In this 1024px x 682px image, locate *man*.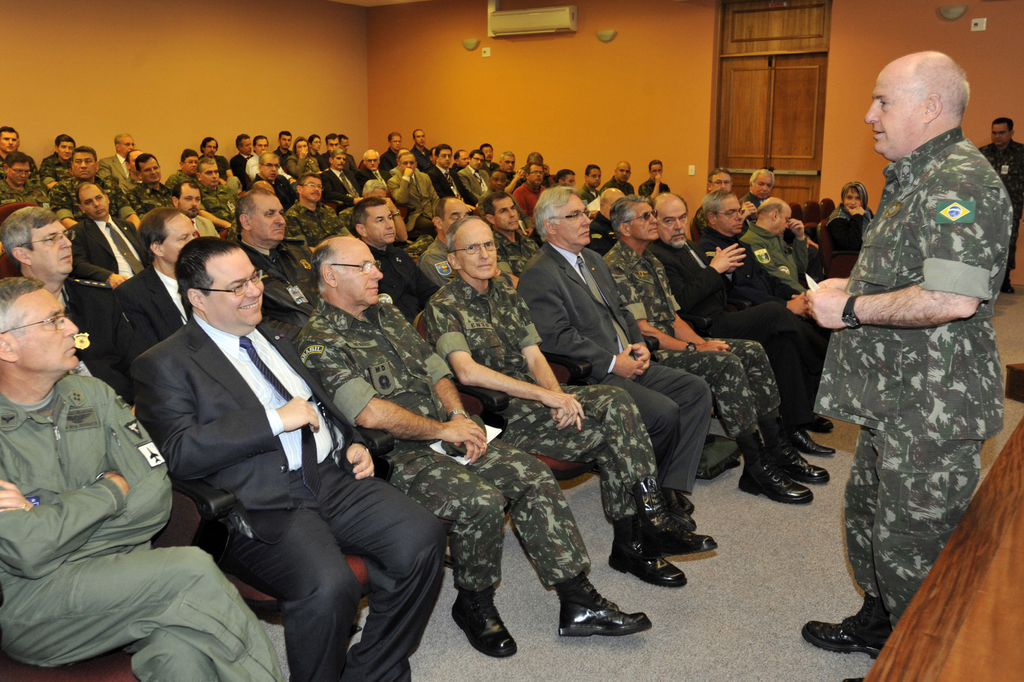
Bounding box: x1=804 y1=48 x2=1006 y2=658.
